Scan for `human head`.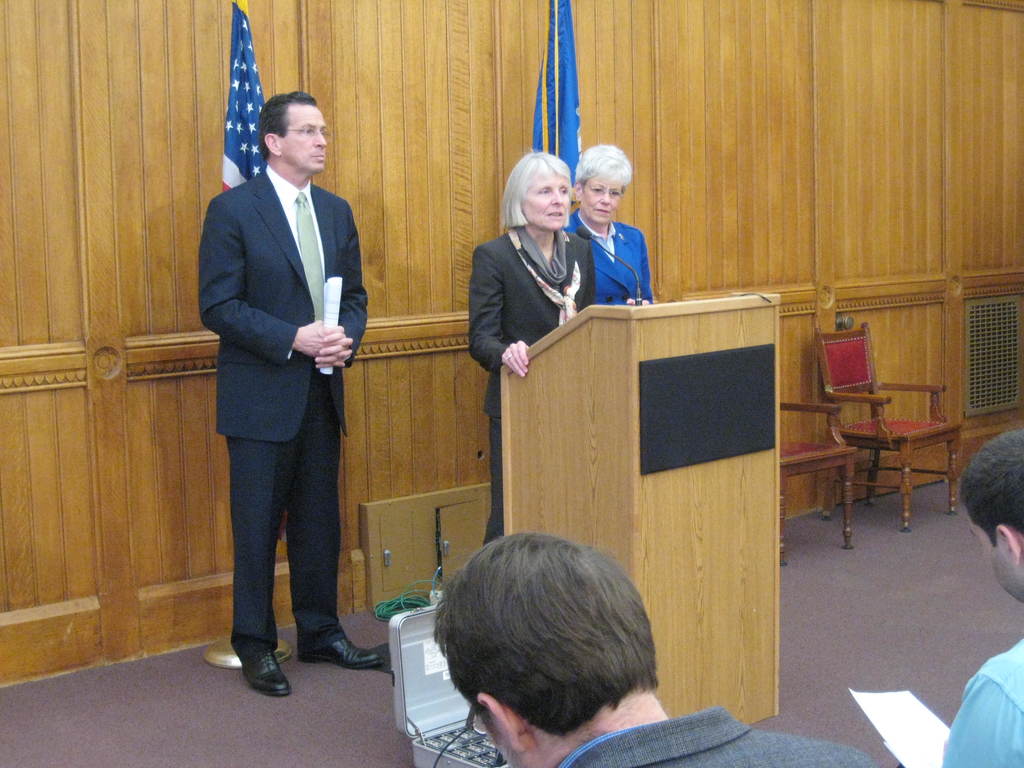
Scan result: locate(437, 529, 660, 767).
